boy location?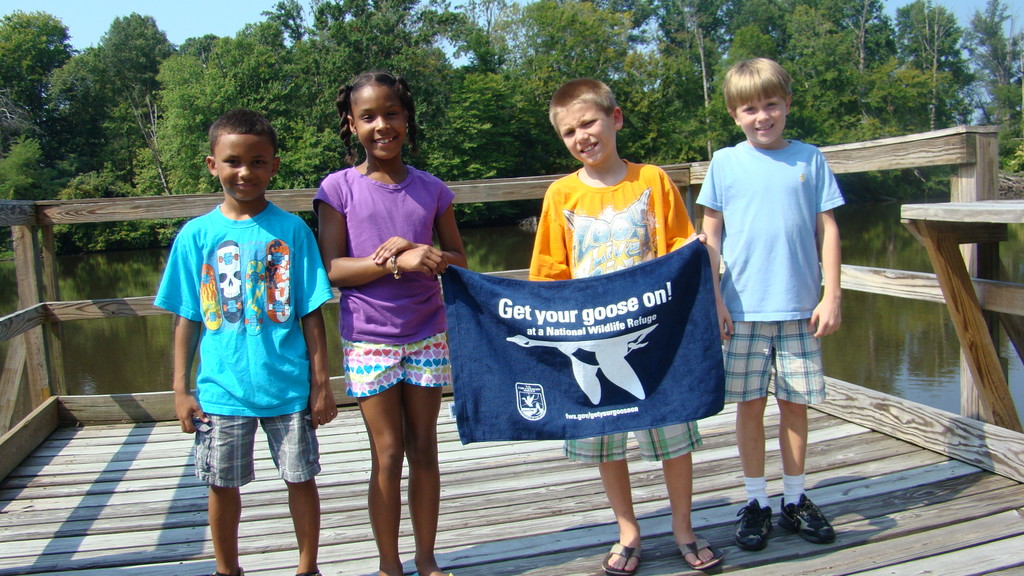
bbox=[524, 74, 726, 575]
